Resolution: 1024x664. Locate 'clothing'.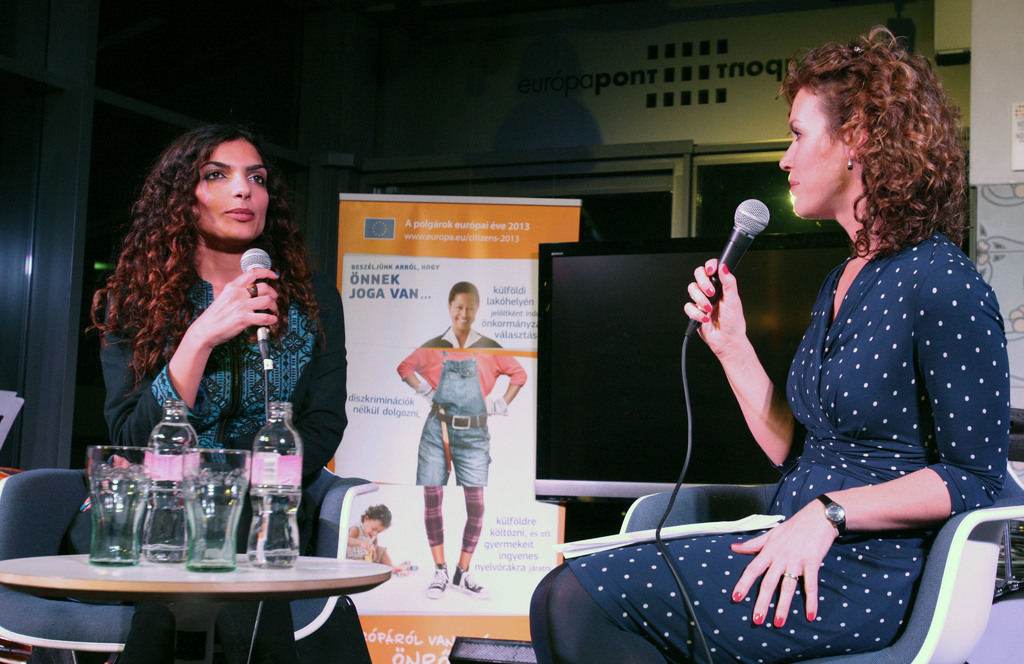
<box>97,238,351,663</box>.
